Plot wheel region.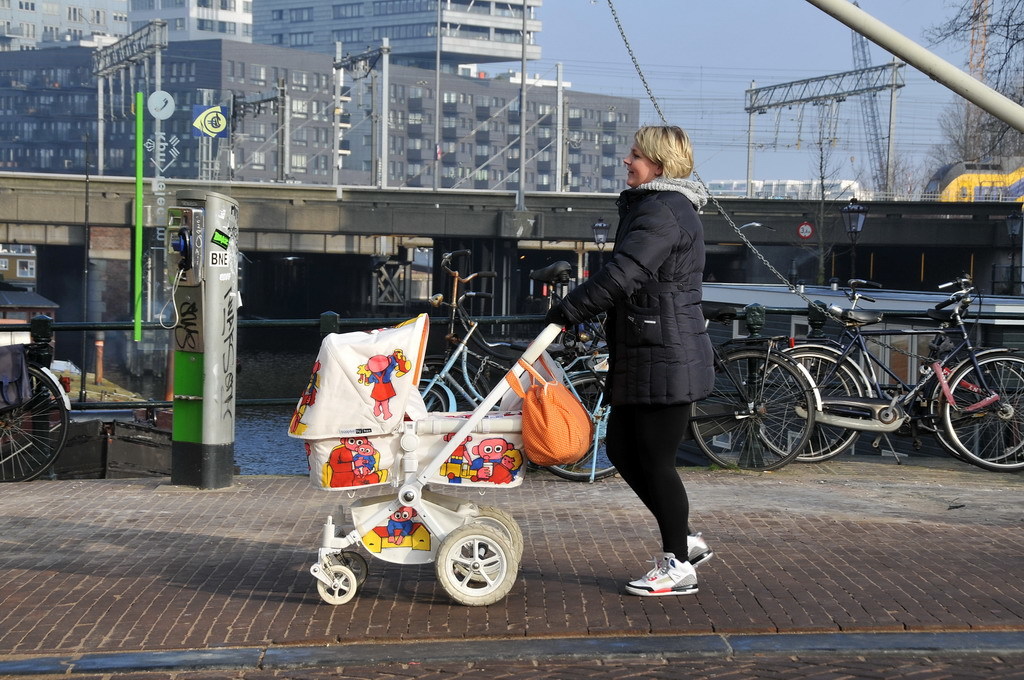
Plotted at region(417, 378, 458, 422).
